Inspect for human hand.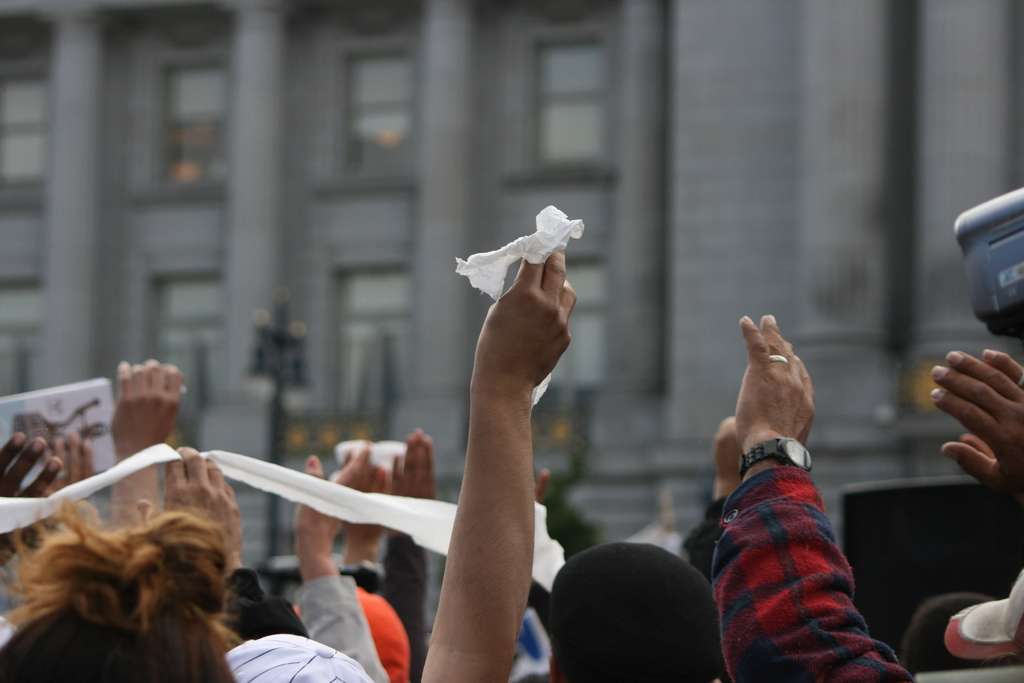
Inspection: [963, 432, 996, 458].
